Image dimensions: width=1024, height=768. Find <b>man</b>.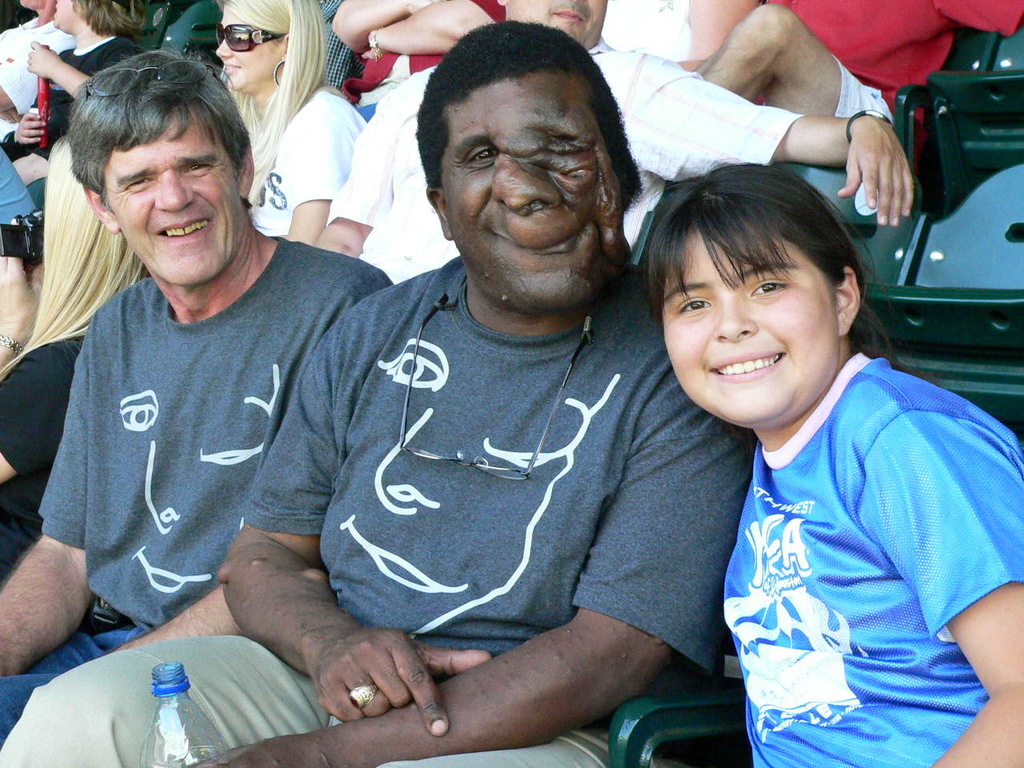
311, 0, 918, 284.
